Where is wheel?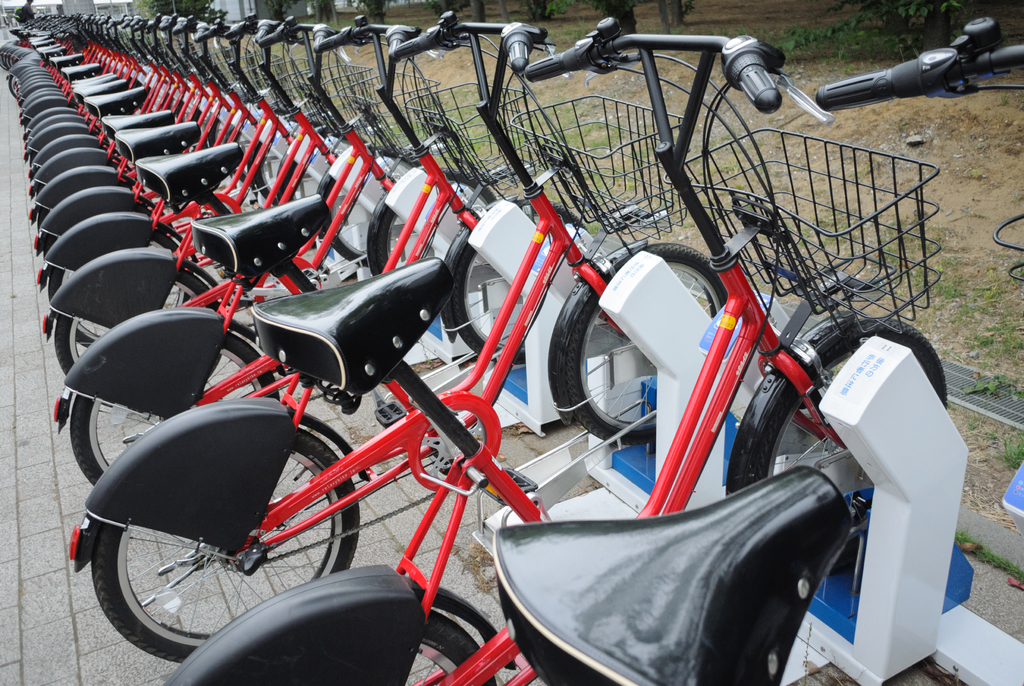
71 330 276 487.
